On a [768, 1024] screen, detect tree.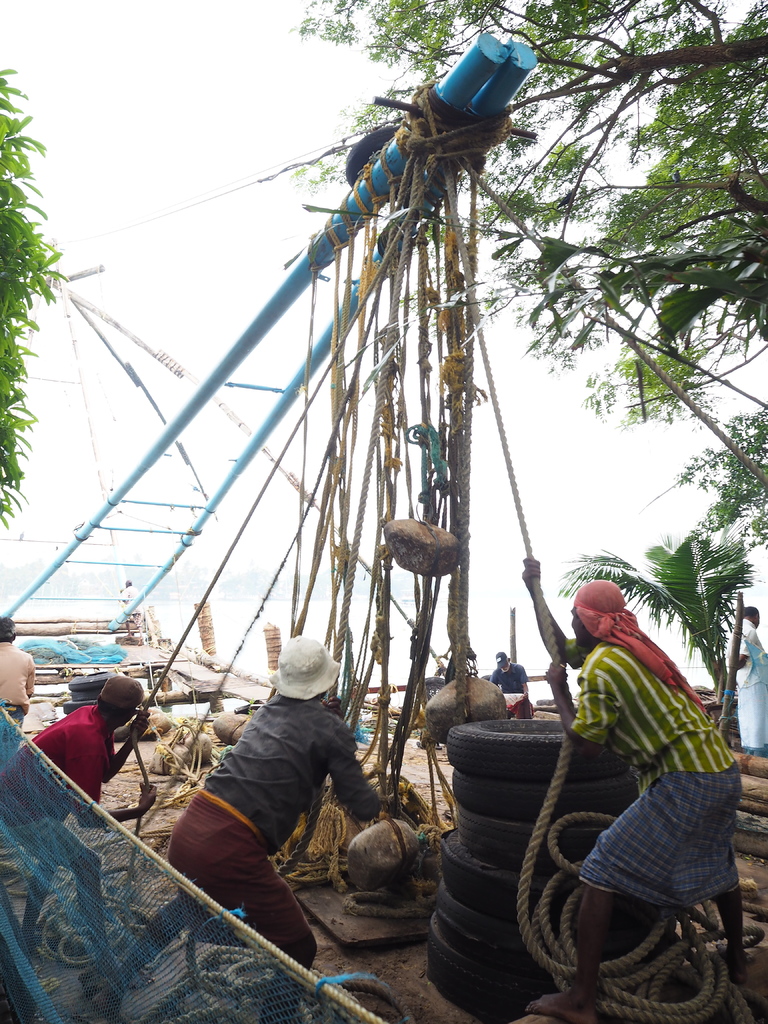
[0,74,72,529].
